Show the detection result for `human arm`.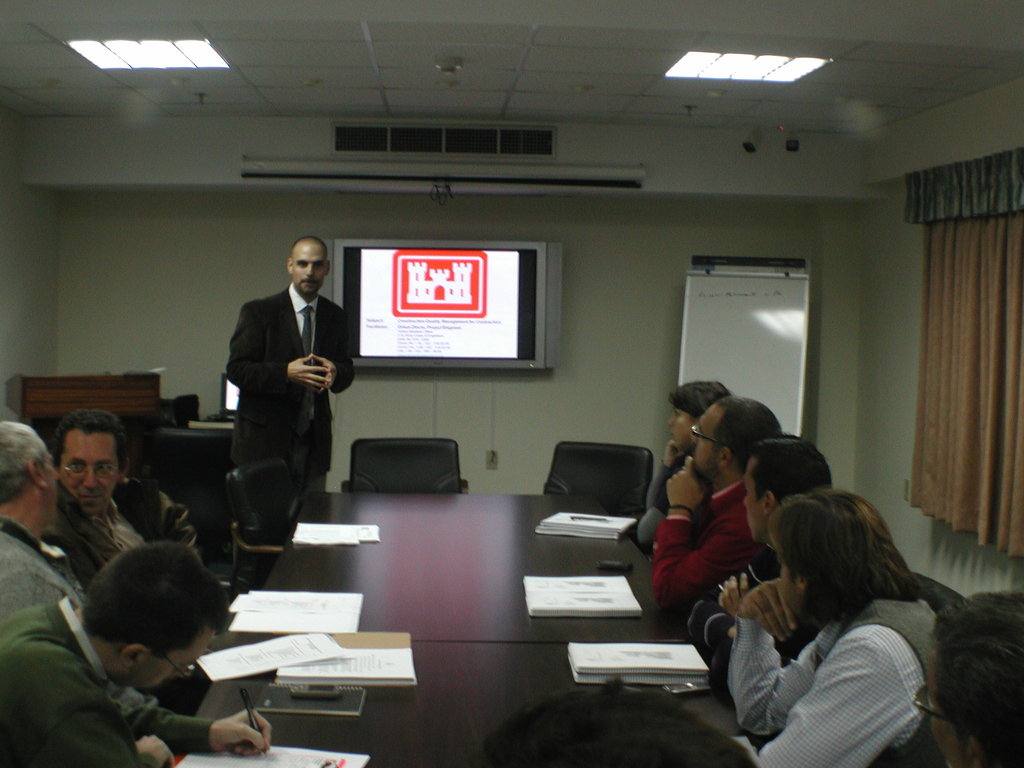
bbox=[656, 454, 754, 598].
